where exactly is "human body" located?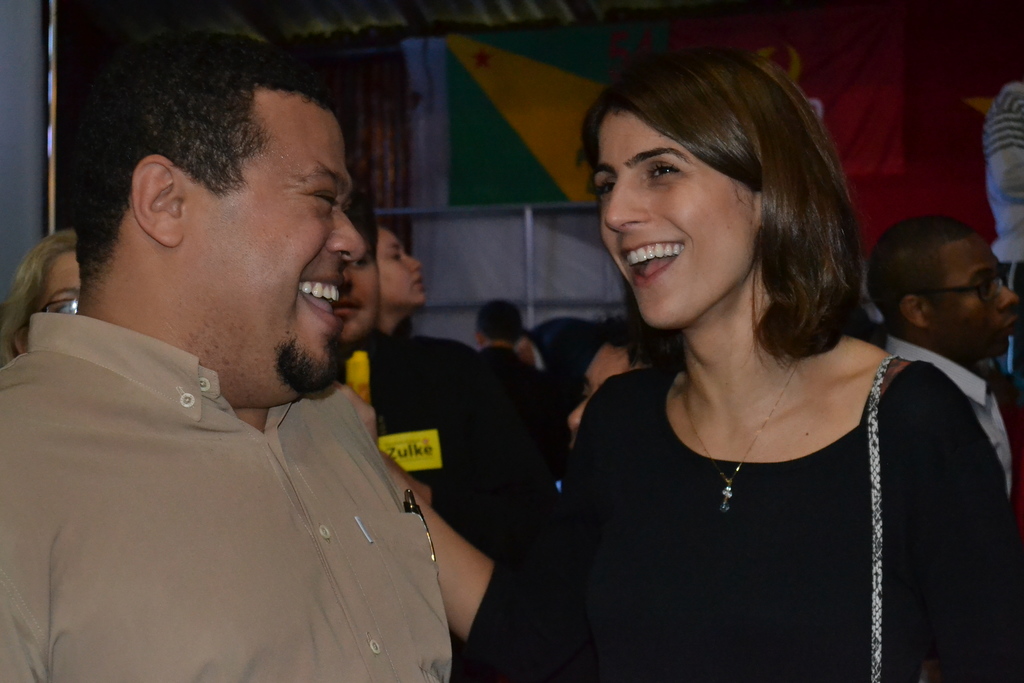
Its bounding box is [489, 338, 570, 561].
